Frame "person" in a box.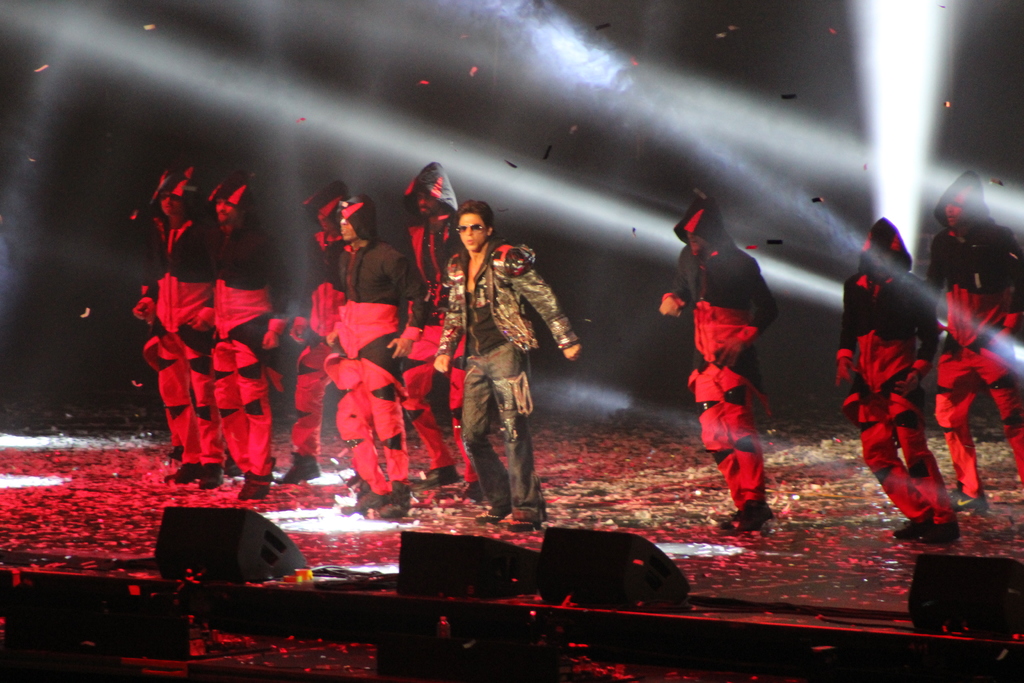
Rect(390, 163, 473, 498).
